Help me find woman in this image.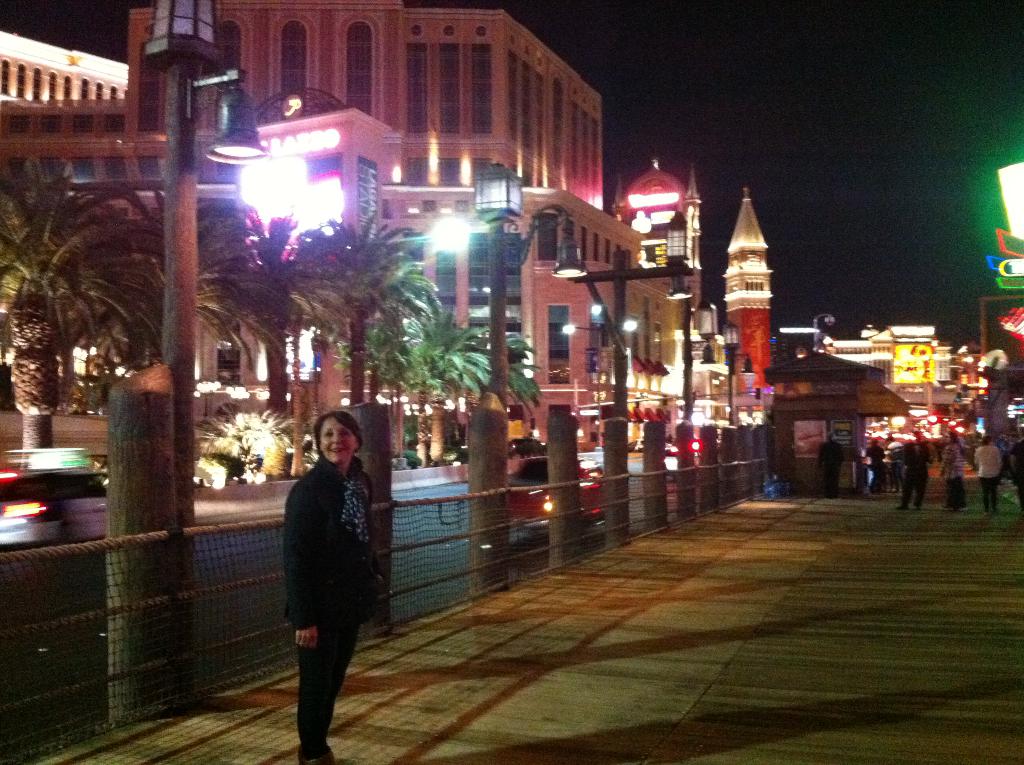
Found it: {"left": 940, "top": 430, "right": 967, "bottom": 512}.
